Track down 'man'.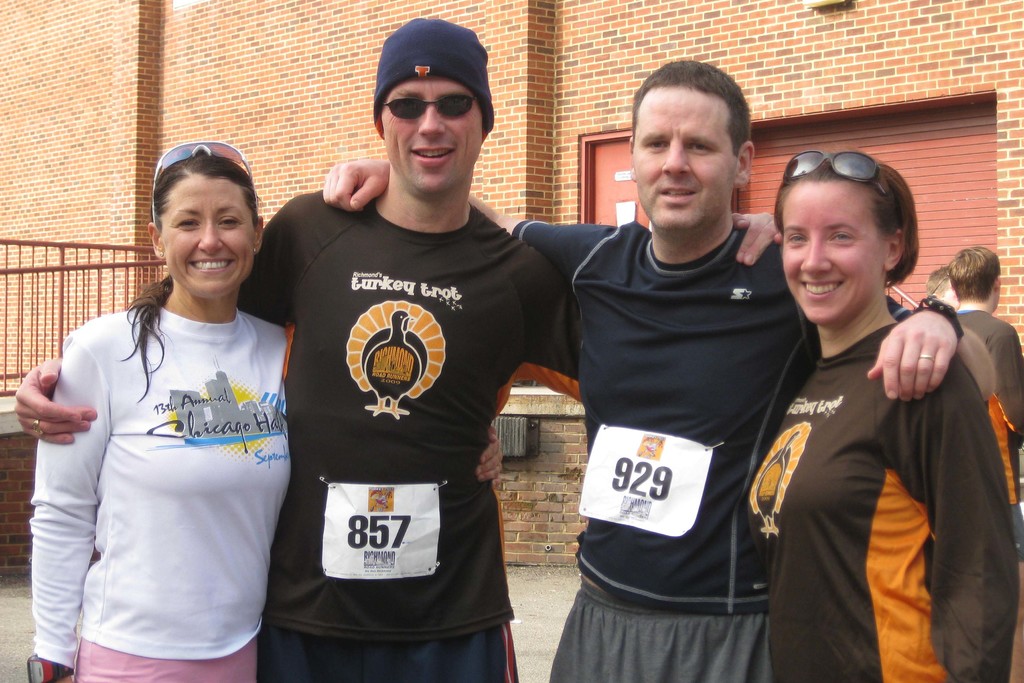
Tracked to [left=924, top=265, right=963, bottom=311].
